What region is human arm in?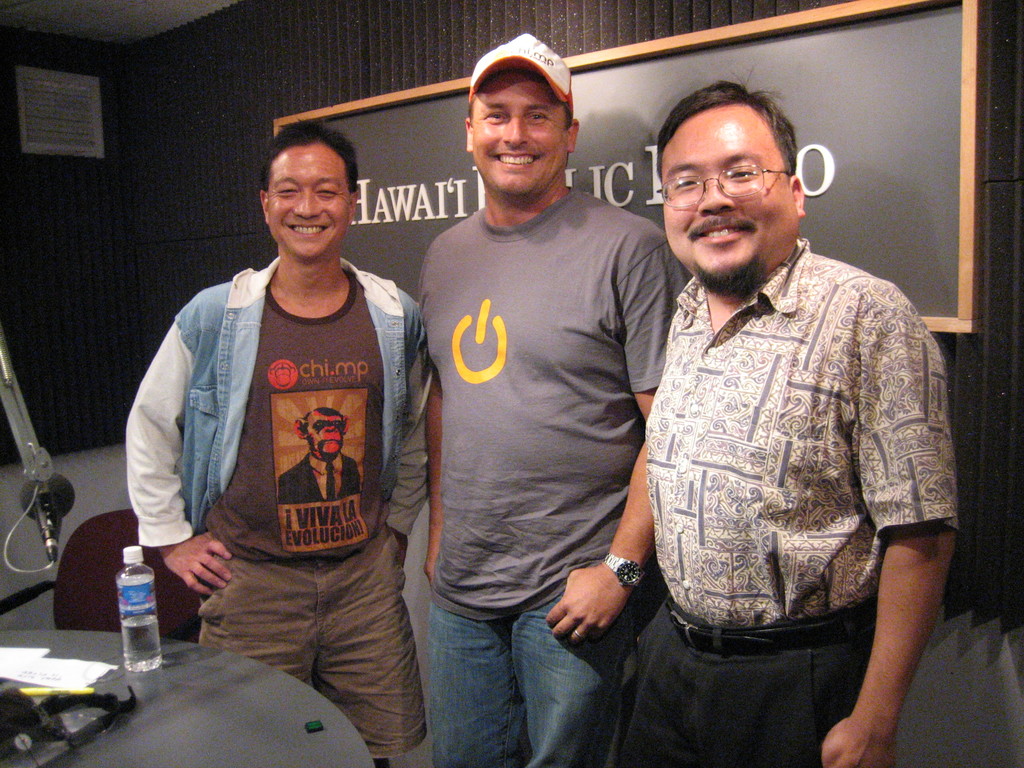
381/339/427/575.
